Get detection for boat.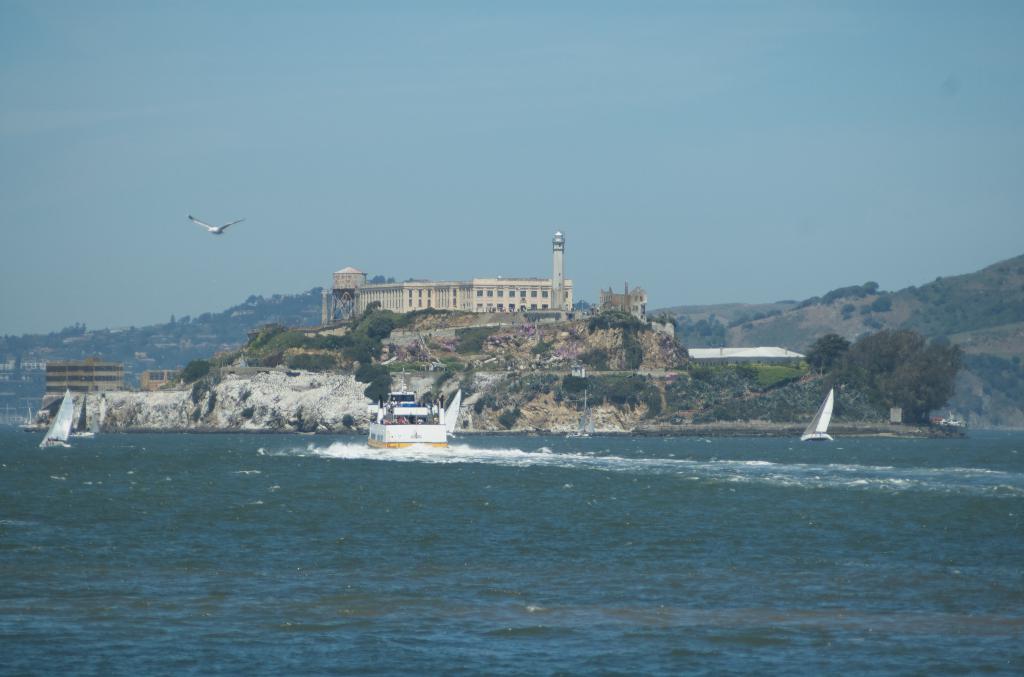
Detection: <region>797, 393, 833, 443</region>.
